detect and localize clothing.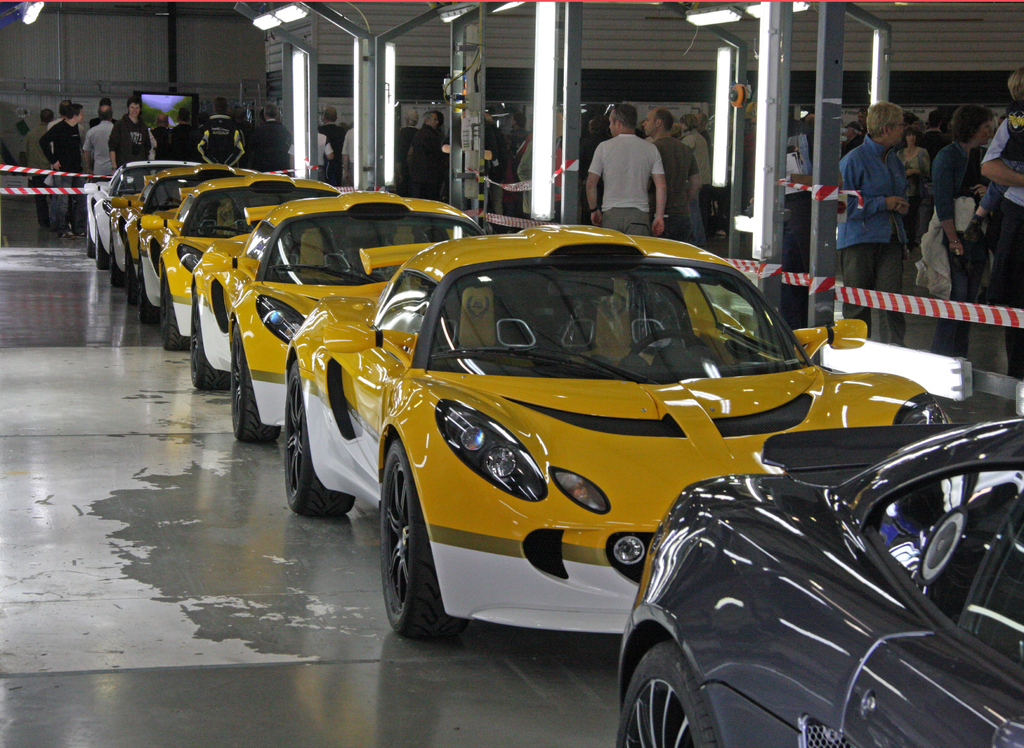
Localized at detection(19, 120, 50, 210).
